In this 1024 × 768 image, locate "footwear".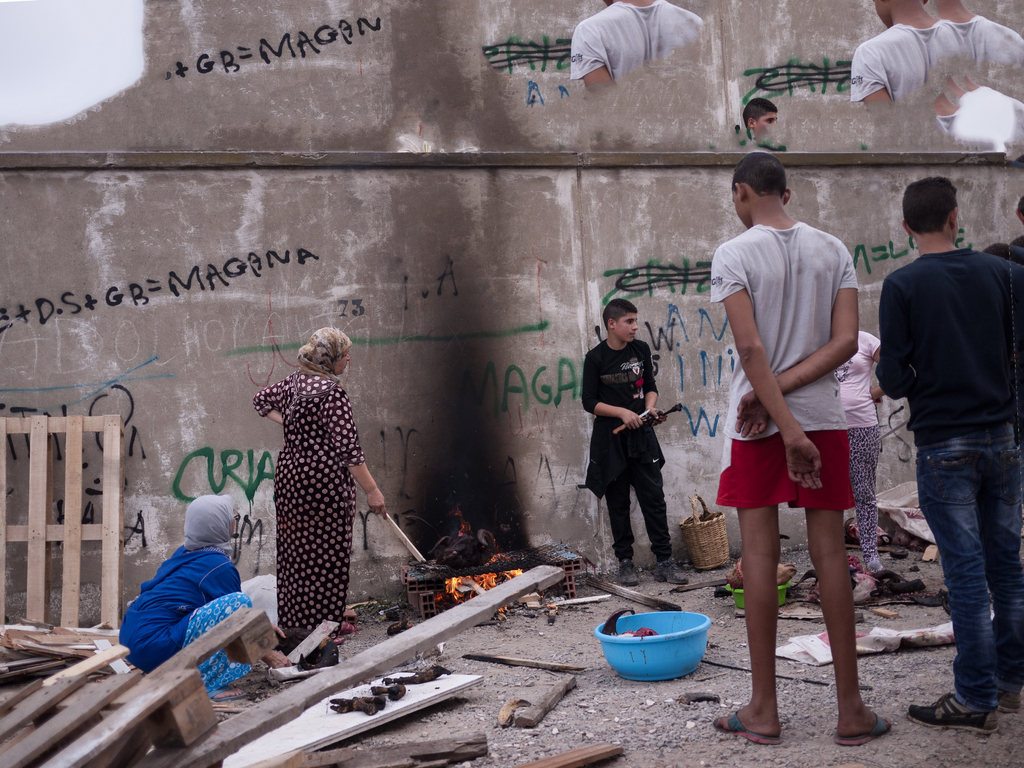
Bounding box: l=915, t=692, r=1002, b=732.
